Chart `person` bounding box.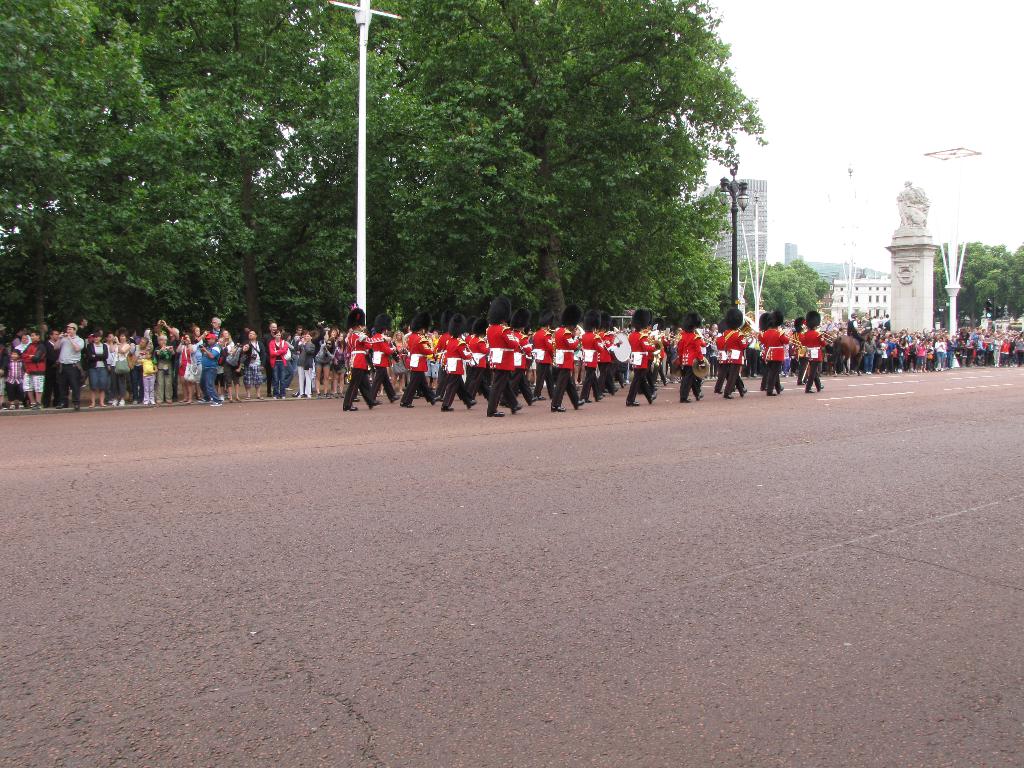
Charted: select_region(961, 317, 1023, 365).
